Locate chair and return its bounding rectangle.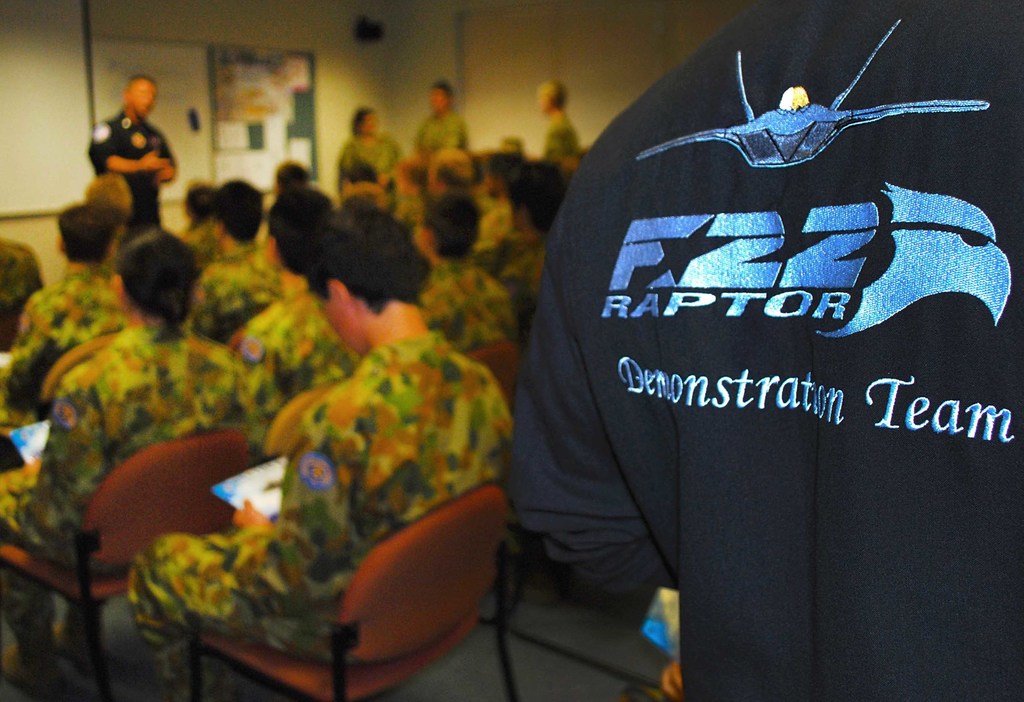
locate(0, 427, 255, 701).
